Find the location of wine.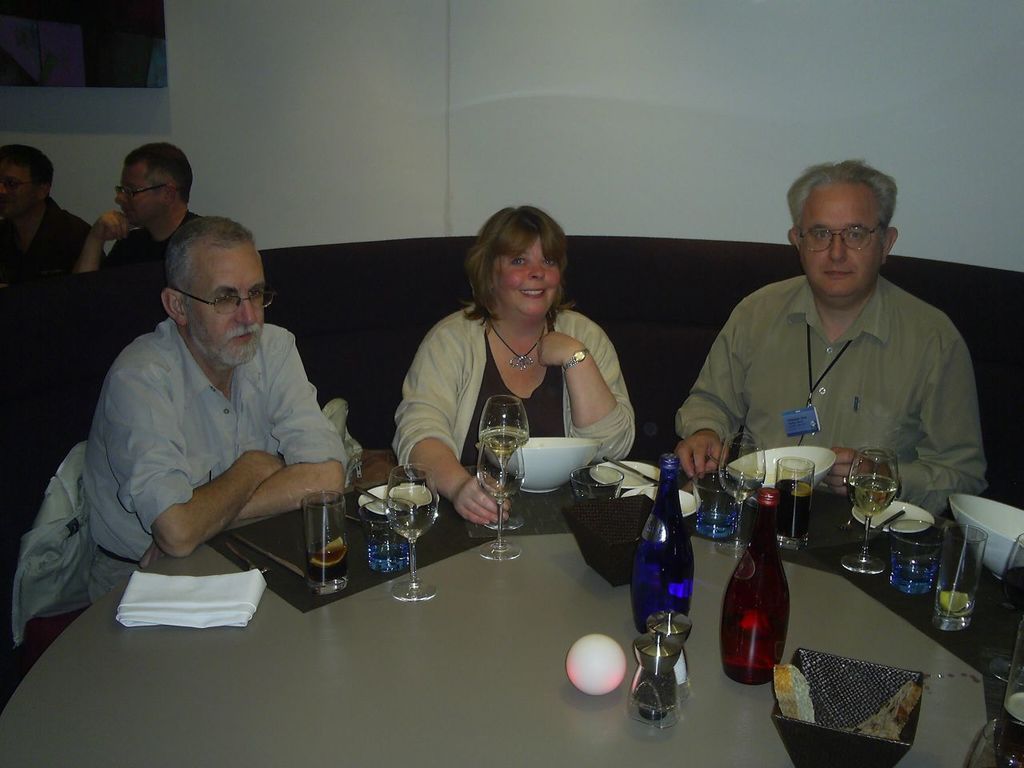
Location: (894, 560, 937, 594).
